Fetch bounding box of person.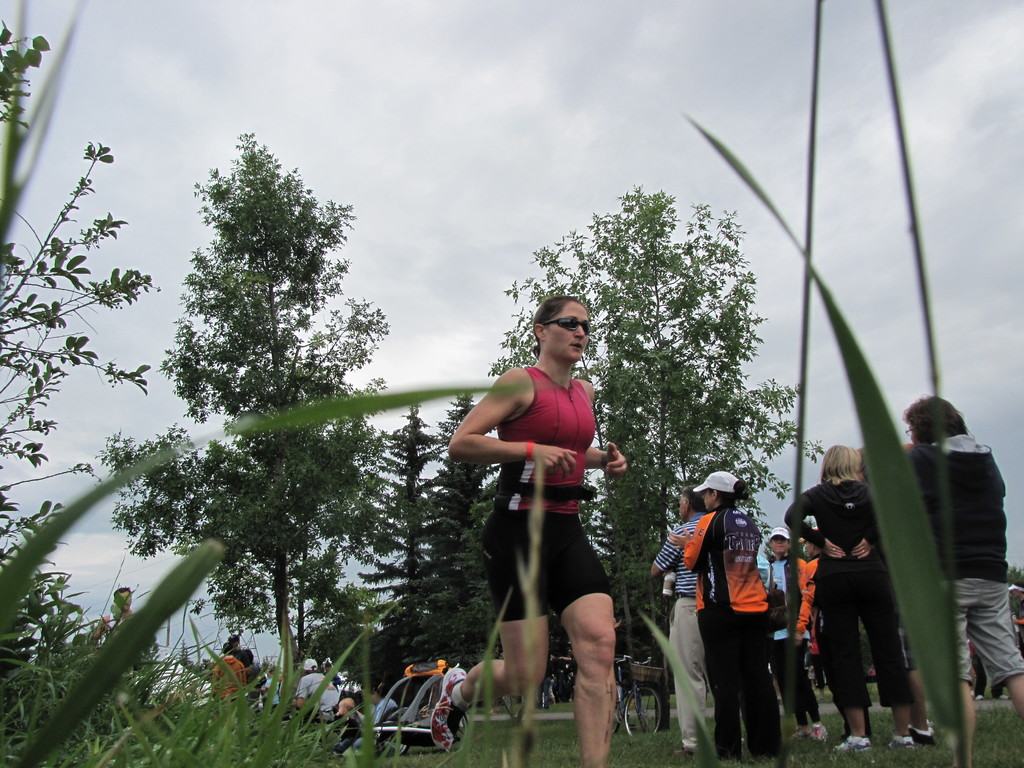
Bbox: select_region(447, 294, 632, 767).
